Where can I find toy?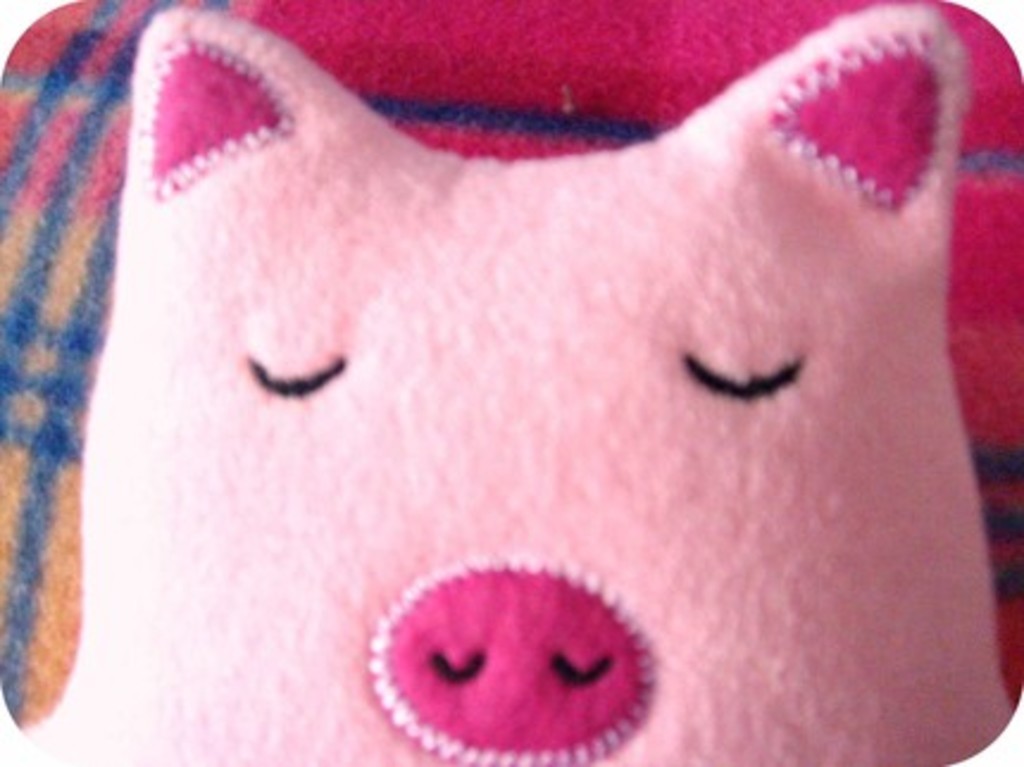
You can find it at [10, 0, 931, 727].
